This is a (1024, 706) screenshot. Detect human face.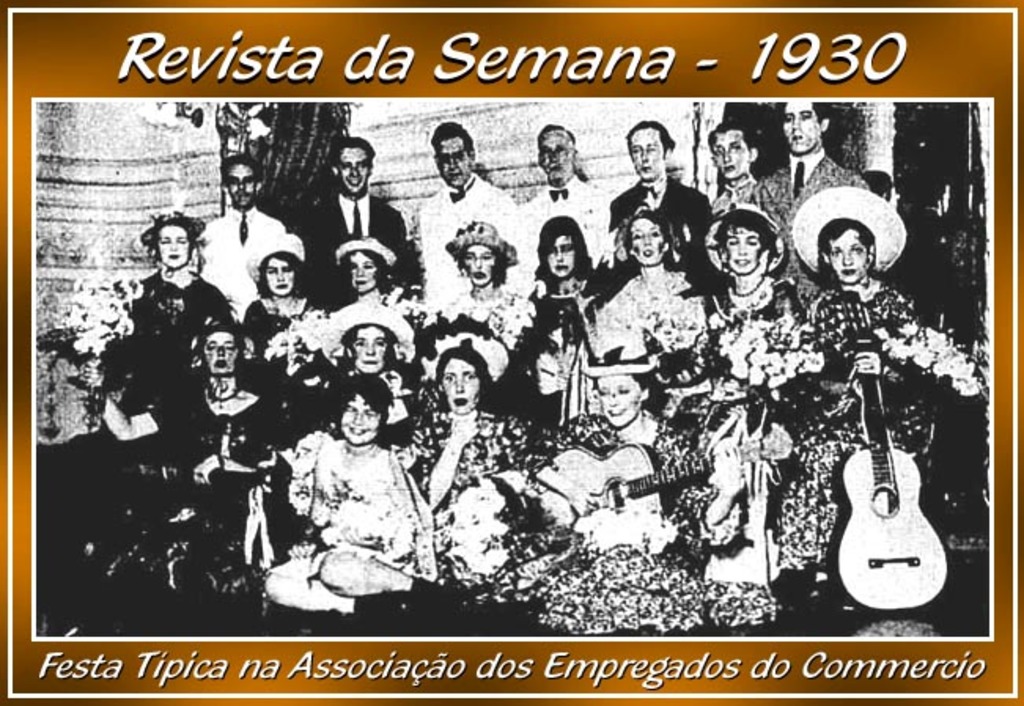
(left=348, top=248, right=379, bottom=294).
